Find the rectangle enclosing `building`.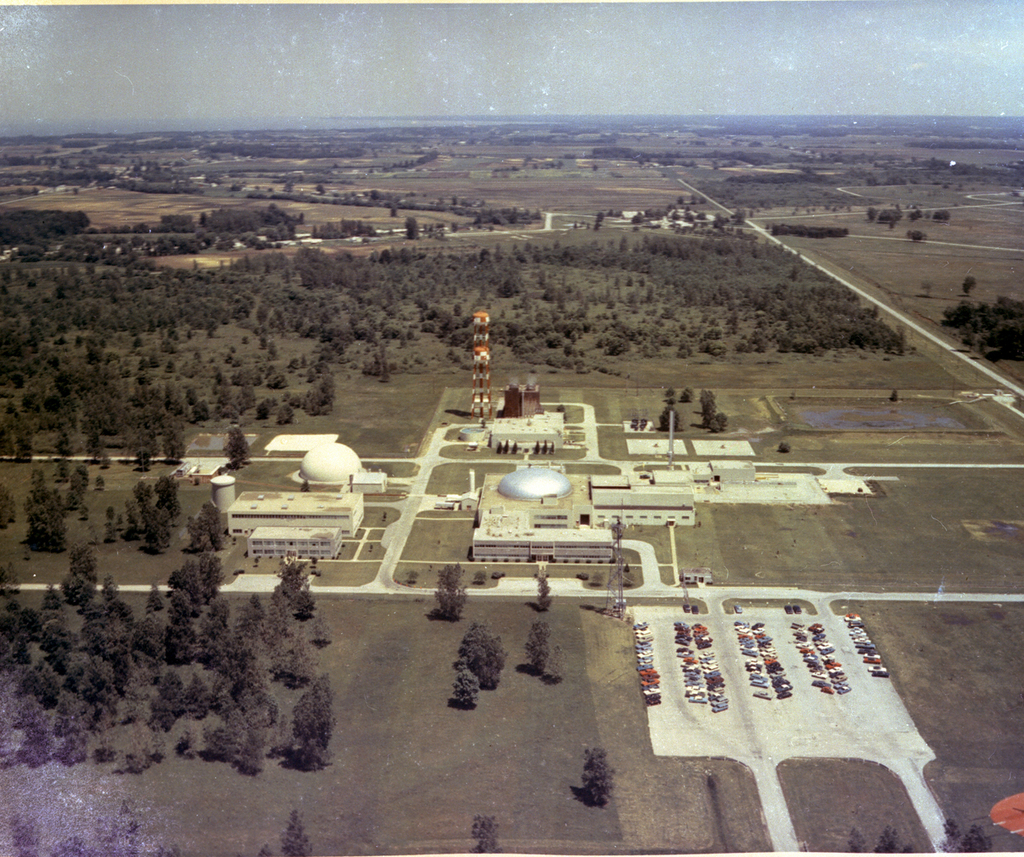
detection(248, 525, 342, 561).
